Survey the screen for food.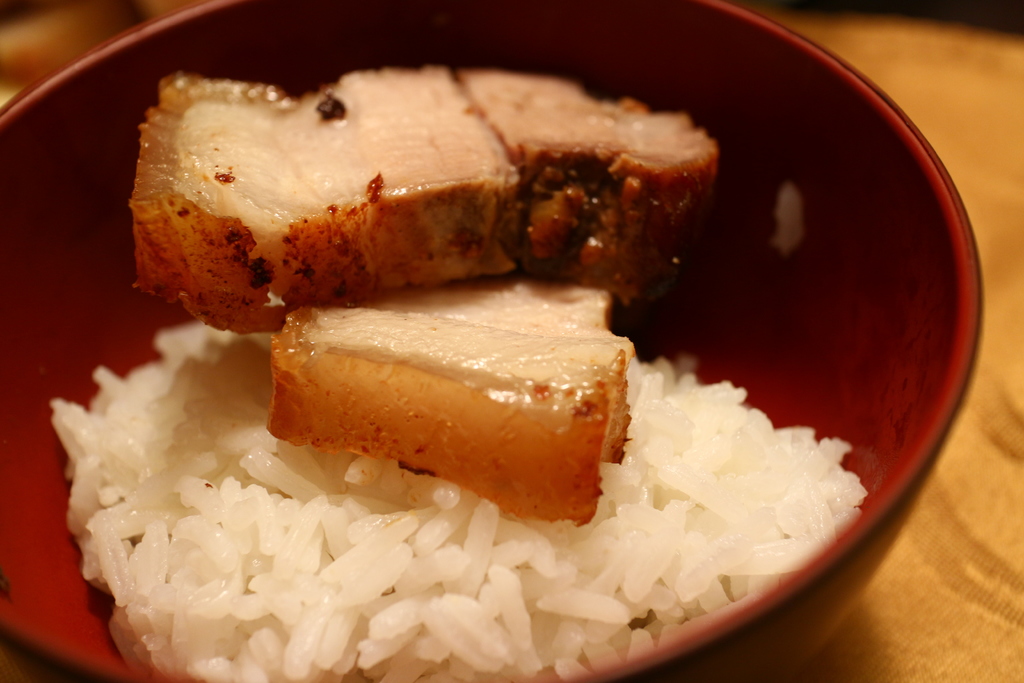
Survey found: box=[130, 68, 714, 334].
